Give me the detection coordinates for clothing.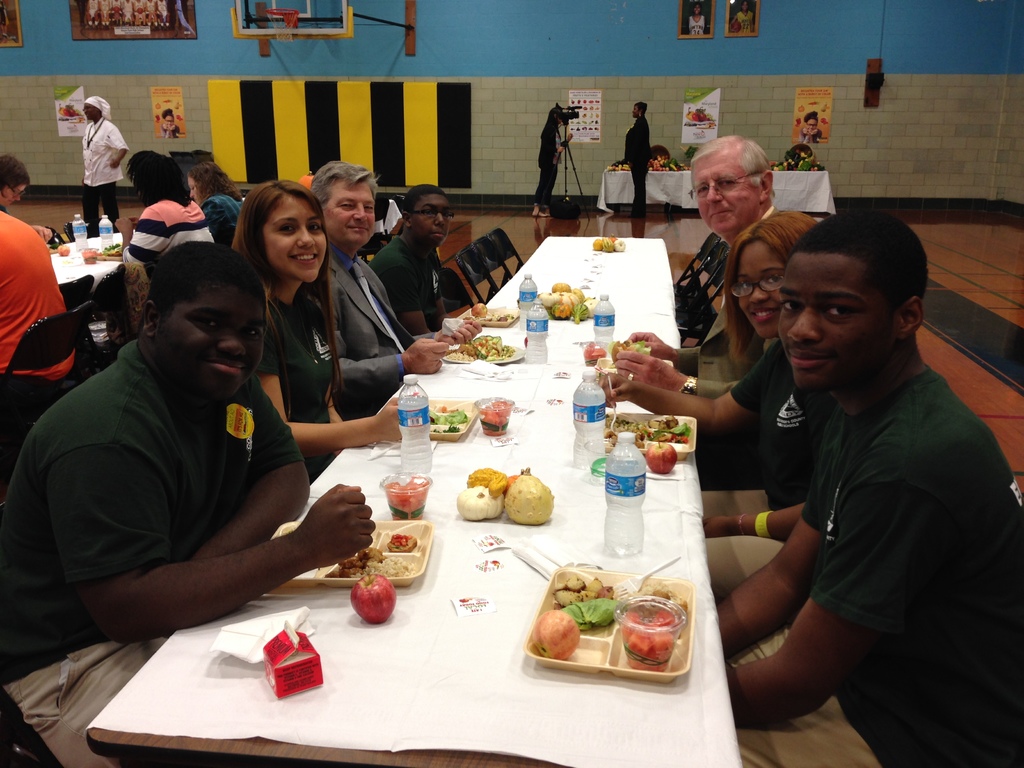
[left=625, top=113, right=652, bottom=230].
